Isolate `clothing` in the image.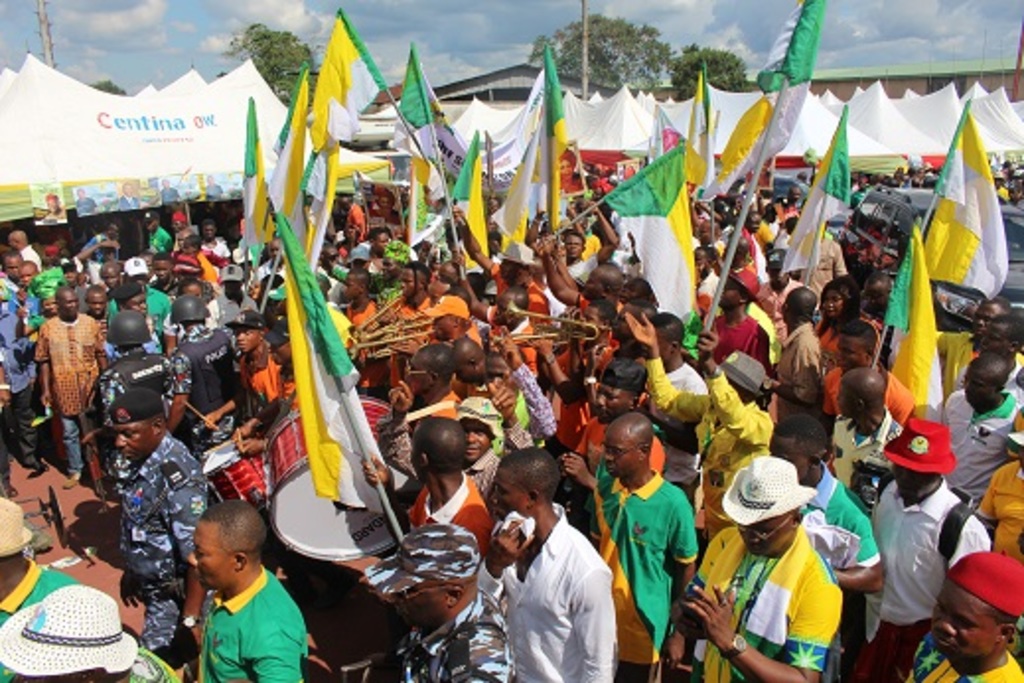
Isolated region: [left=329, top=276, right=349, bottom=308].
